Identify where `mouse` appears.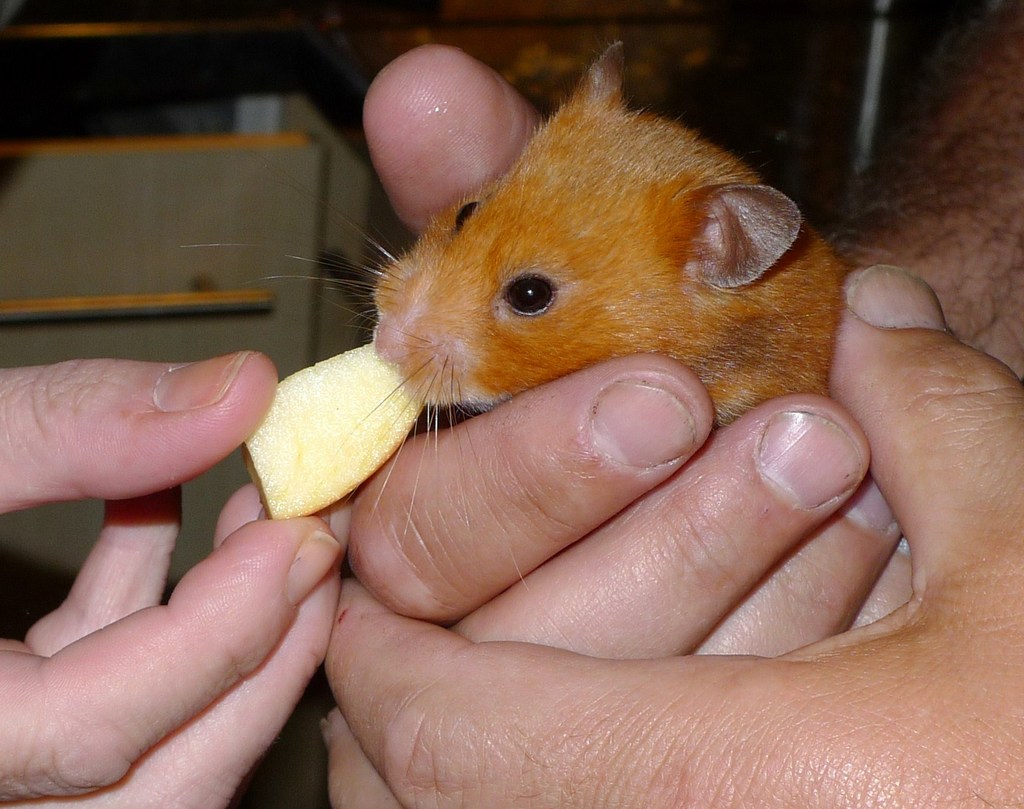
Appears at [181,42,842,531].
